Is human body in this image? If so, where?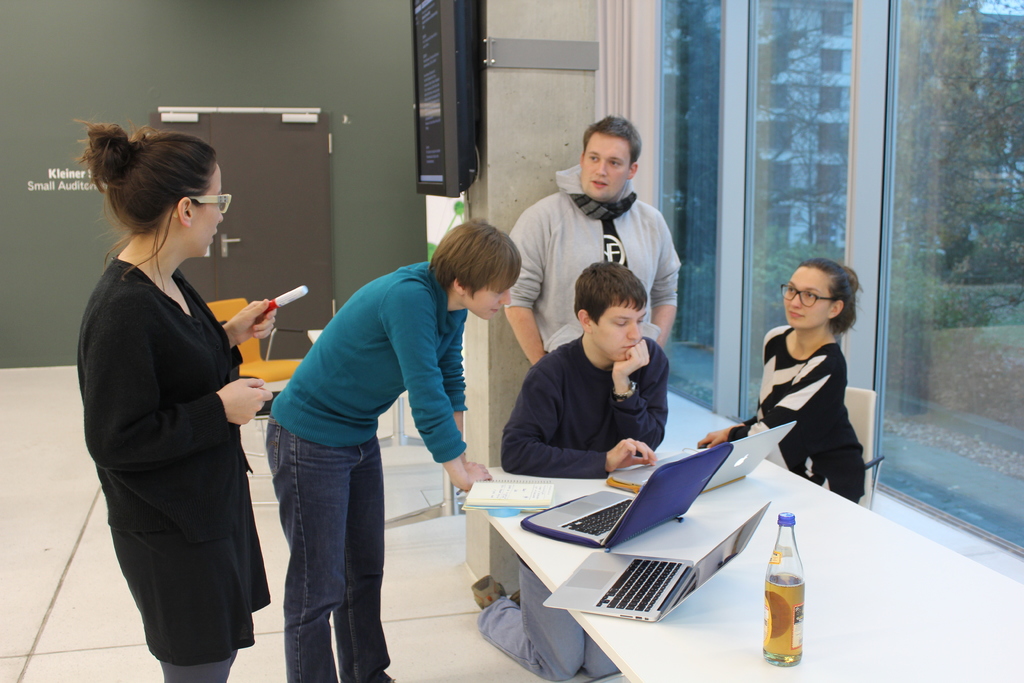
Yes, at bbox=[268, 220, 521, 682].
